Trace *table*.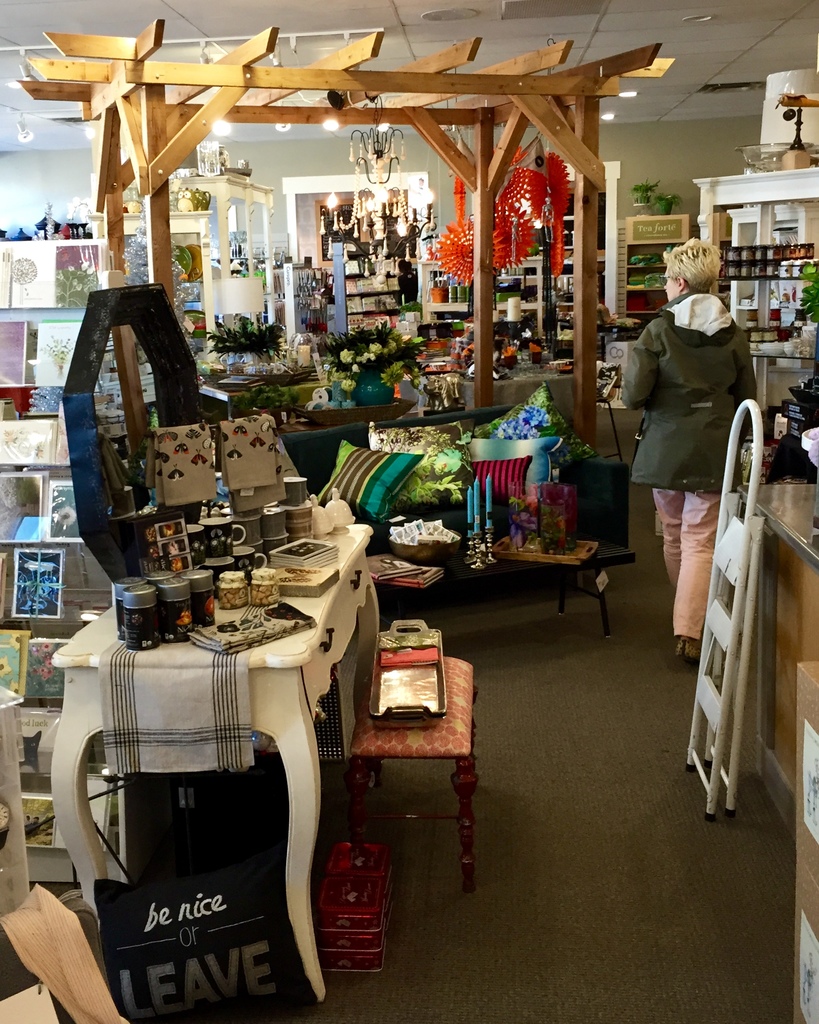
Traced to (left=43, top=511, right=369, bottom=1000).
